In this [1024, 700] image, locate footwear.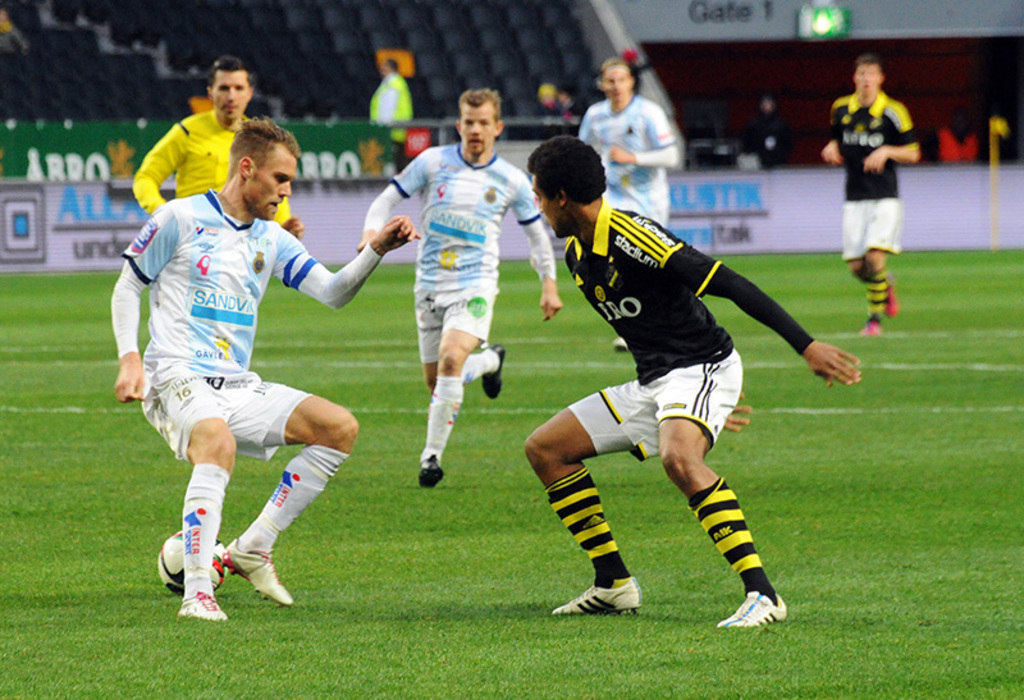
Bounding box: locate(417, 456, 444, 489).
